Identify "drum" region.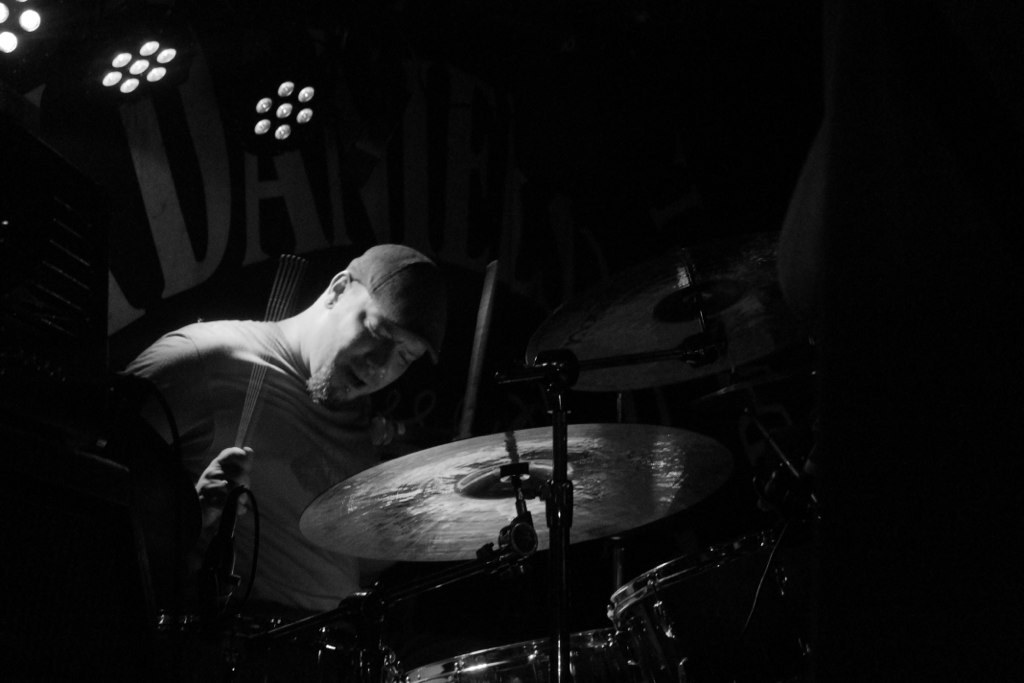
Region: [left=611, top=531, right=836, bottom=682].
